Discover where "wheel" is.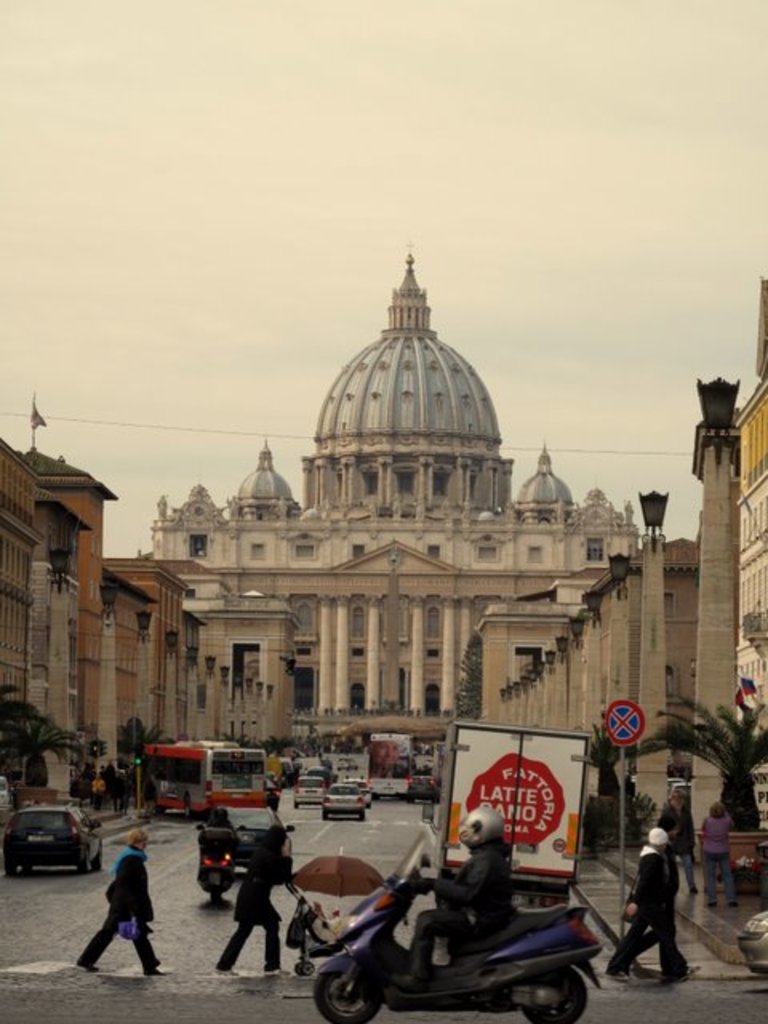
Discovered at 293/962/317/979.
